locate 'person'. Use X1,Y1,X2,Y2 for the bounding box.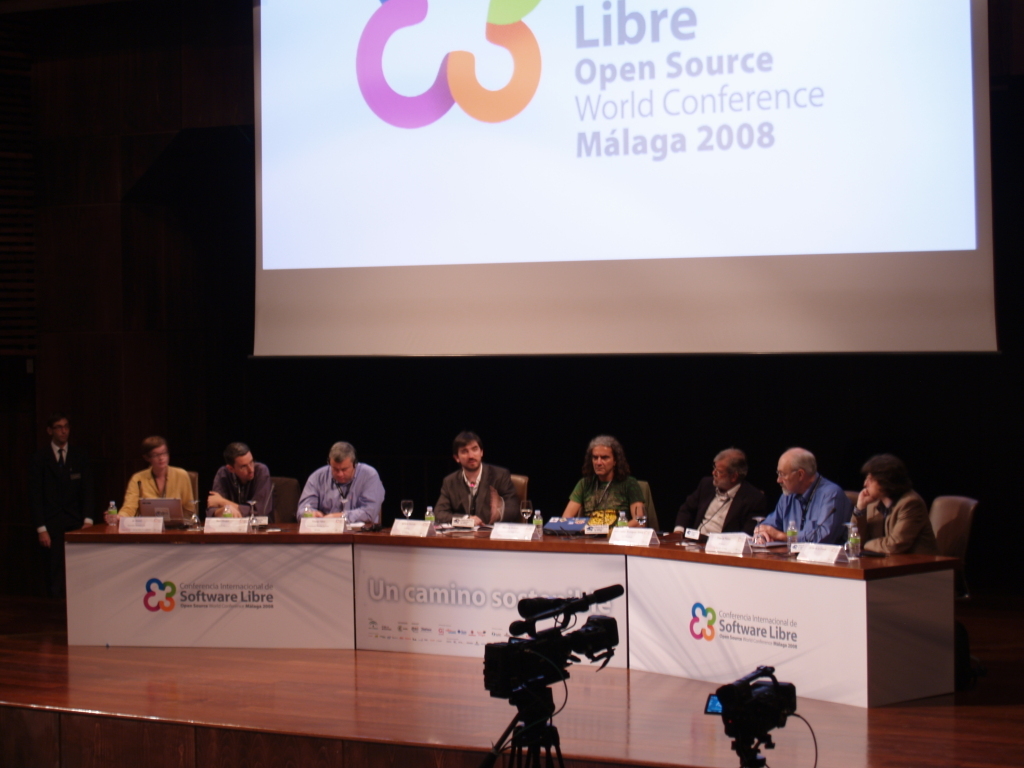
565,434,651,528.
